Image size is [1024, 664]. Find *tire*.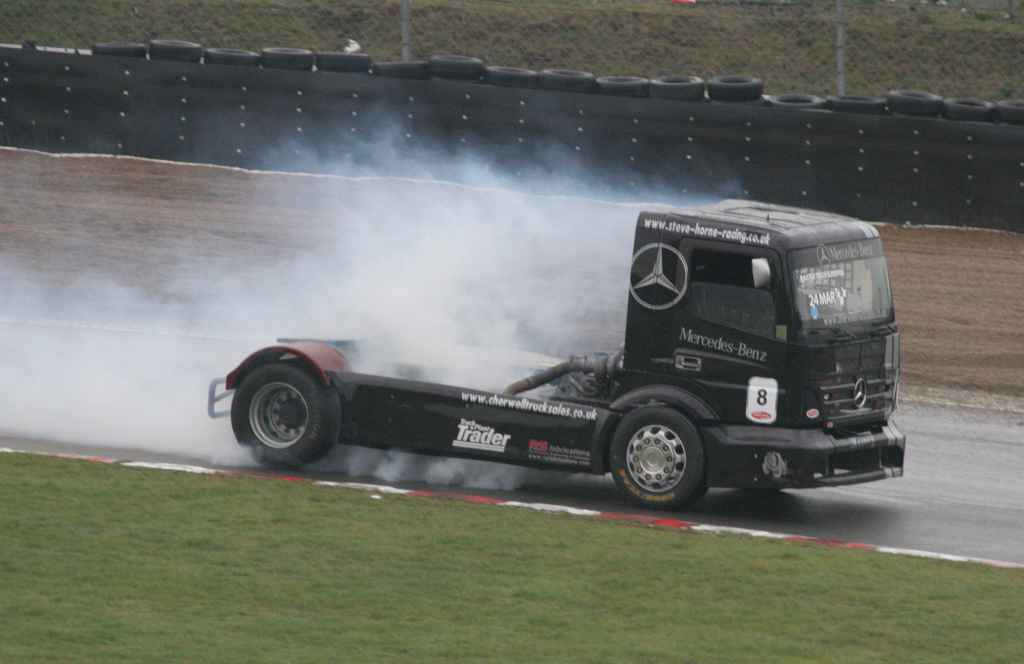
611,403,708,508.
